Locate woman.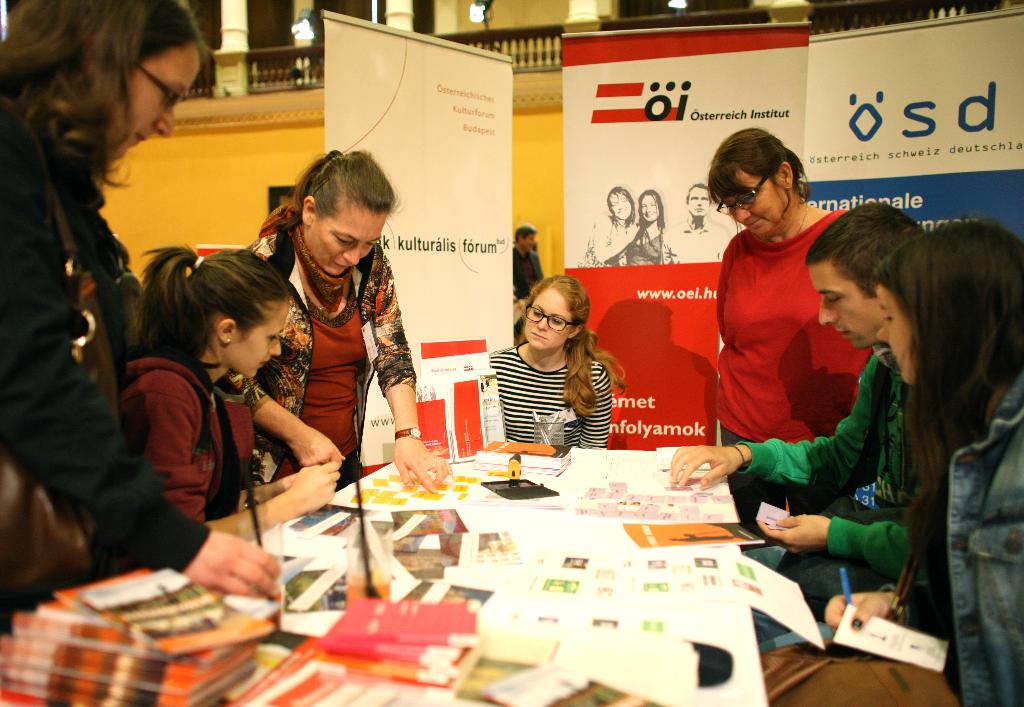
Bounding box: (left=3, top=15, right=207, bottom=596).
